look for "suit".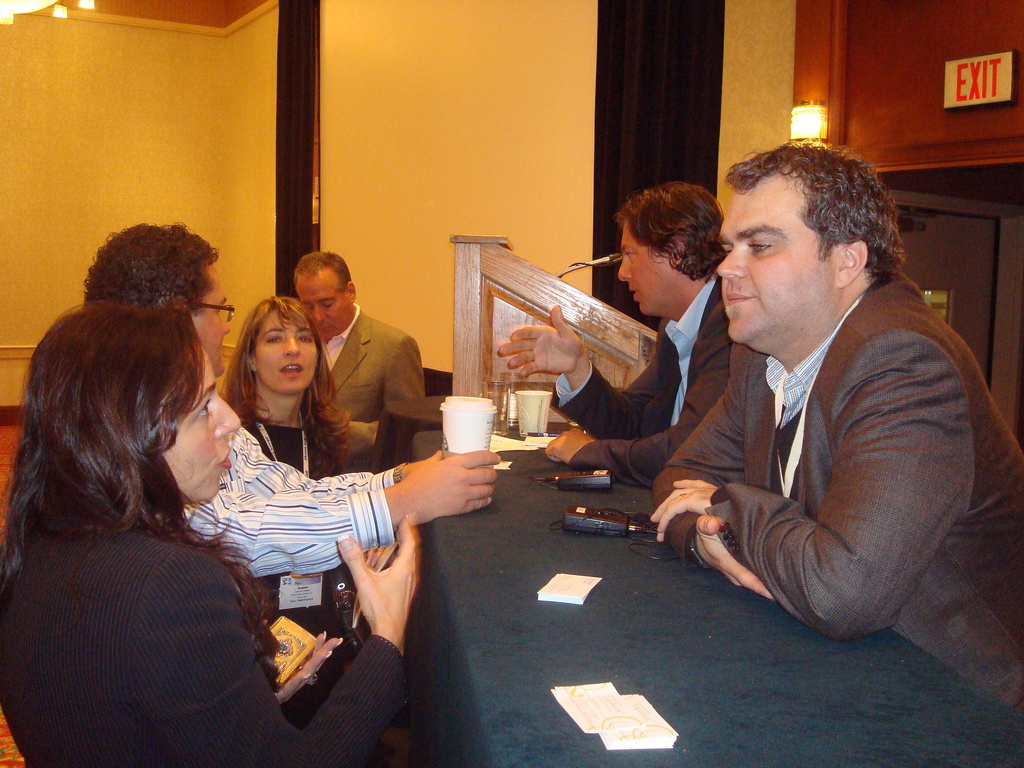
Found: 334,307,426,472.
